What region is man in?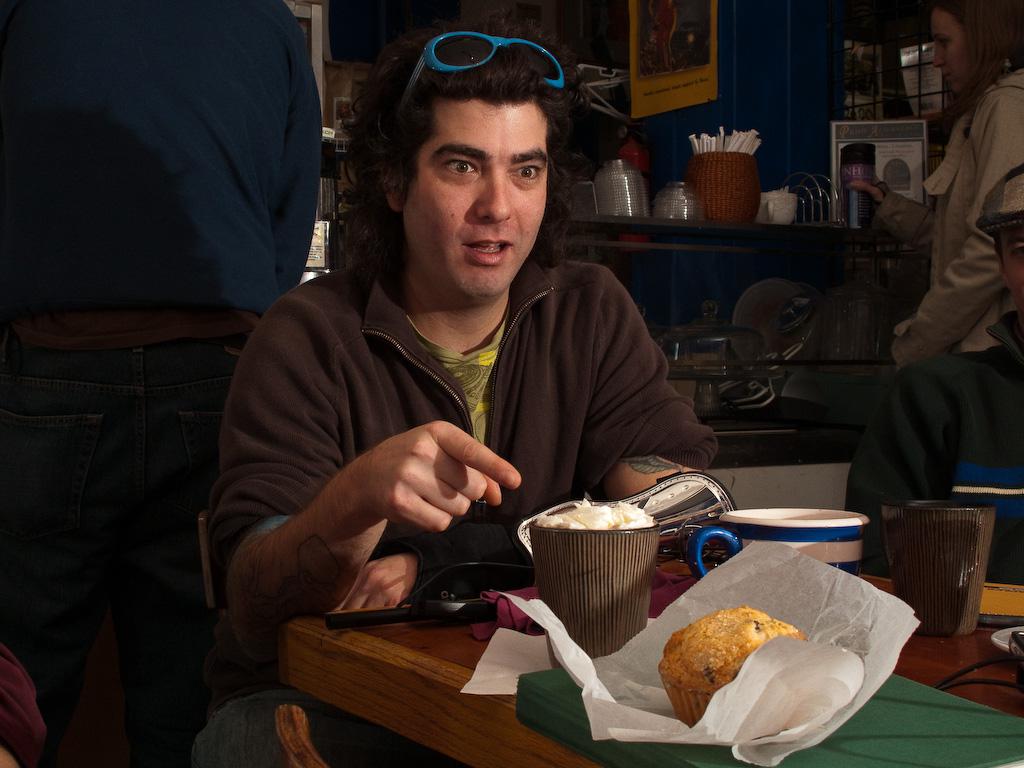
<box>198,4,719,767</box>.
